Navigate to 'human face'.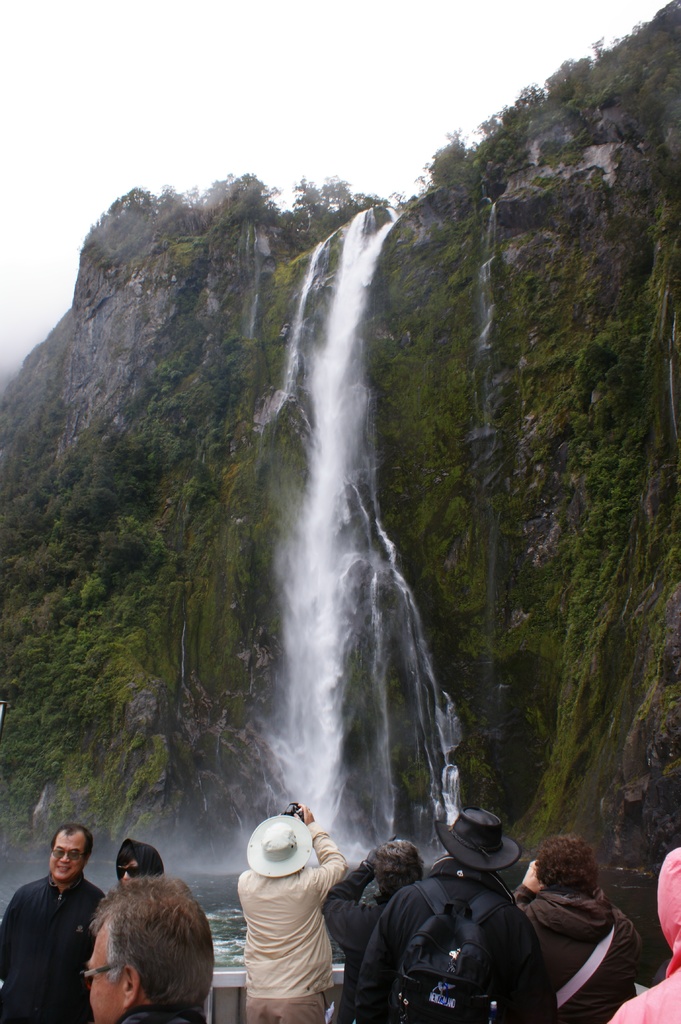
Navigation target: 49 834 90 883.
